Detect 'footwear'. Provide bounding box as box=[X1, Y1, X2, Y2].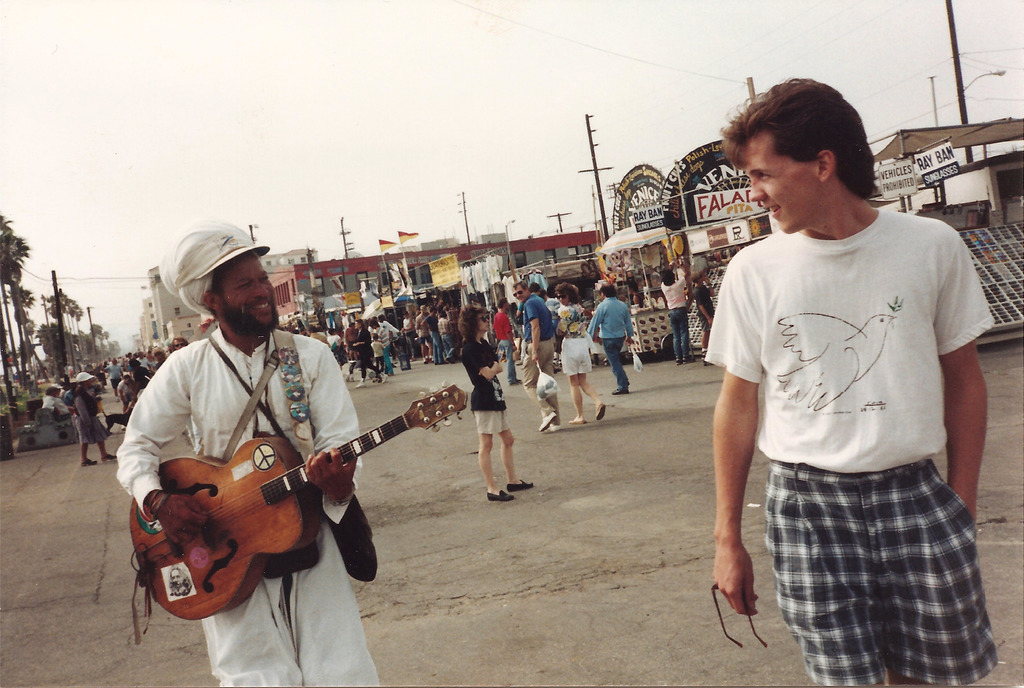
box=[81, 456, 93, 467].
